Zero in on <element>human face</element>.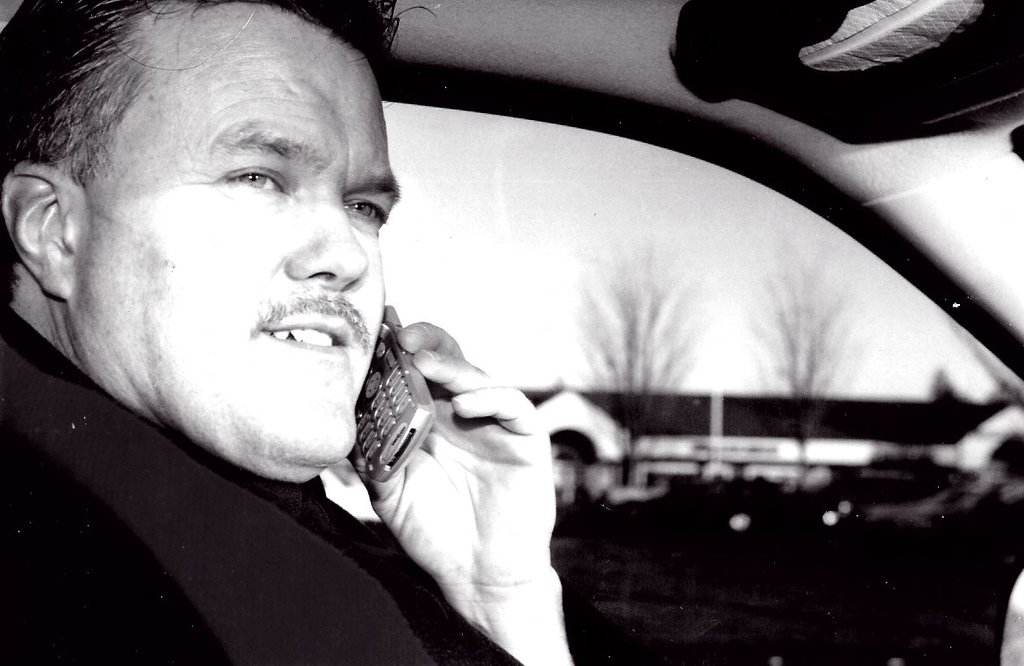
Zeroed in: {"x1": 74, "y1": 5, "x2": 402, "y2": 464}.
